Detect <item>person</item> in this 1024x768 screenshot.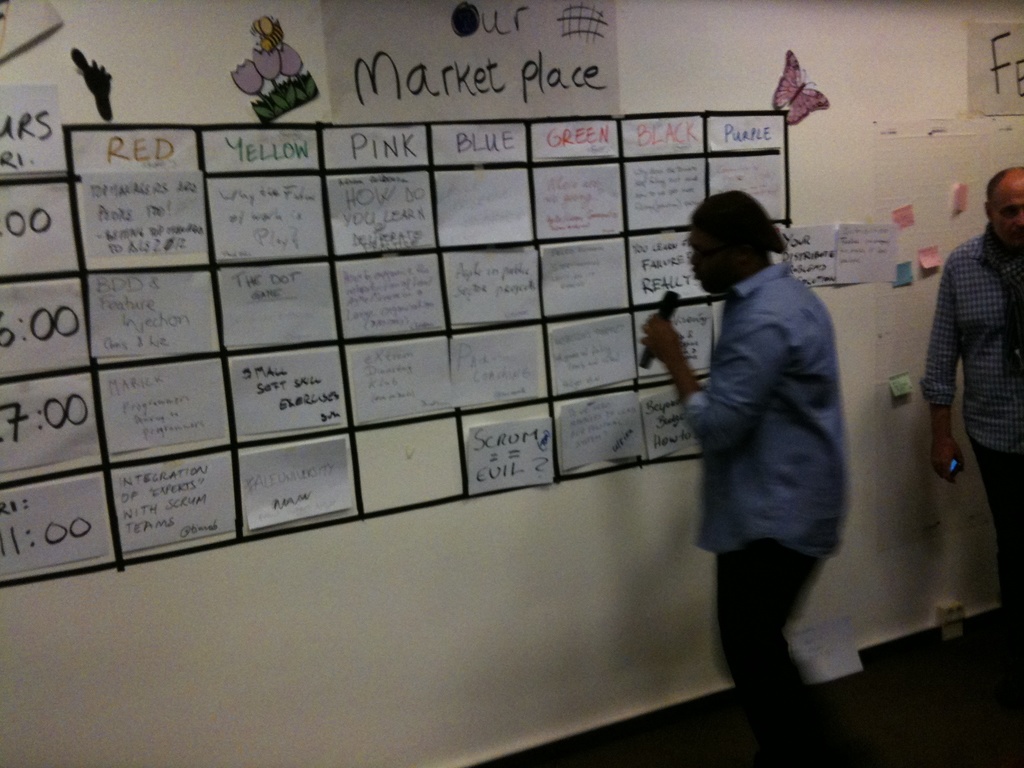
Detection: pyautogui.locateOnScreen(653, 183, 860, 663).
